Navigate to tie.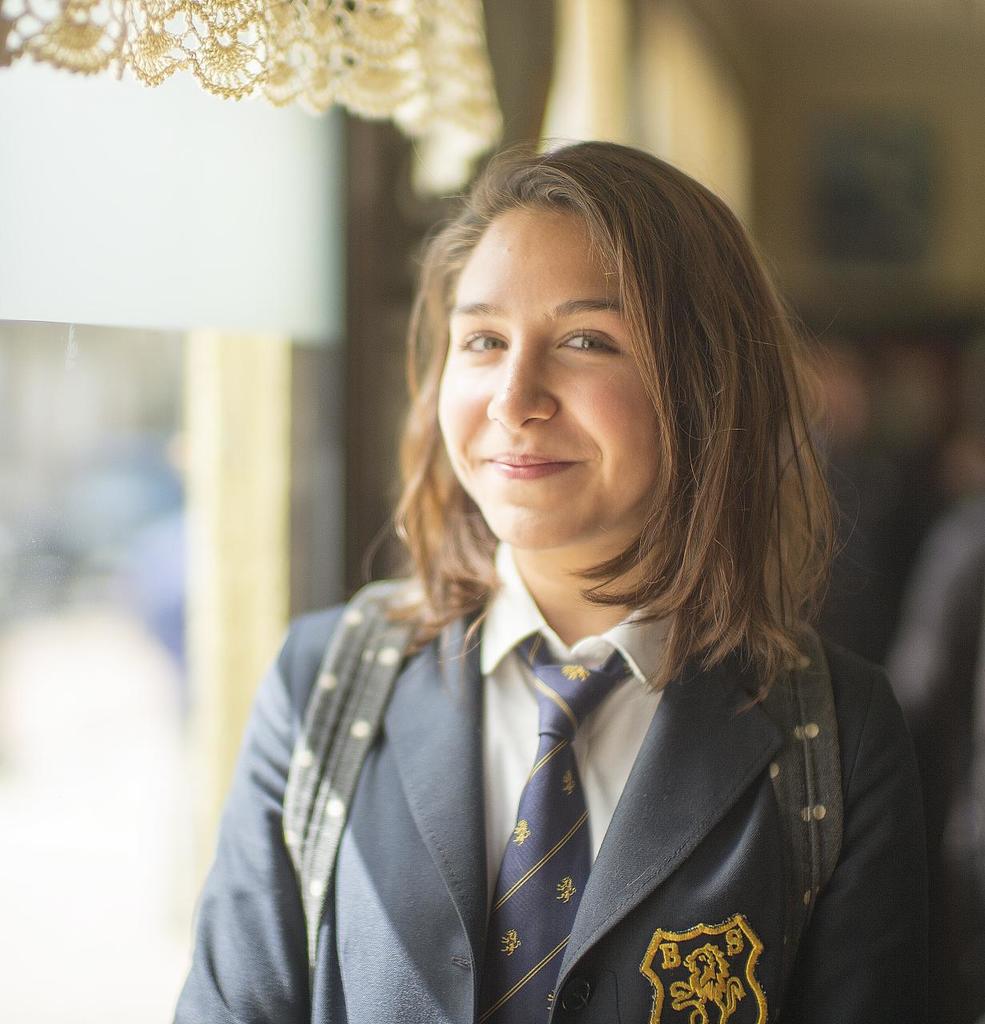
Navigation target: 483,626,631,1023.
